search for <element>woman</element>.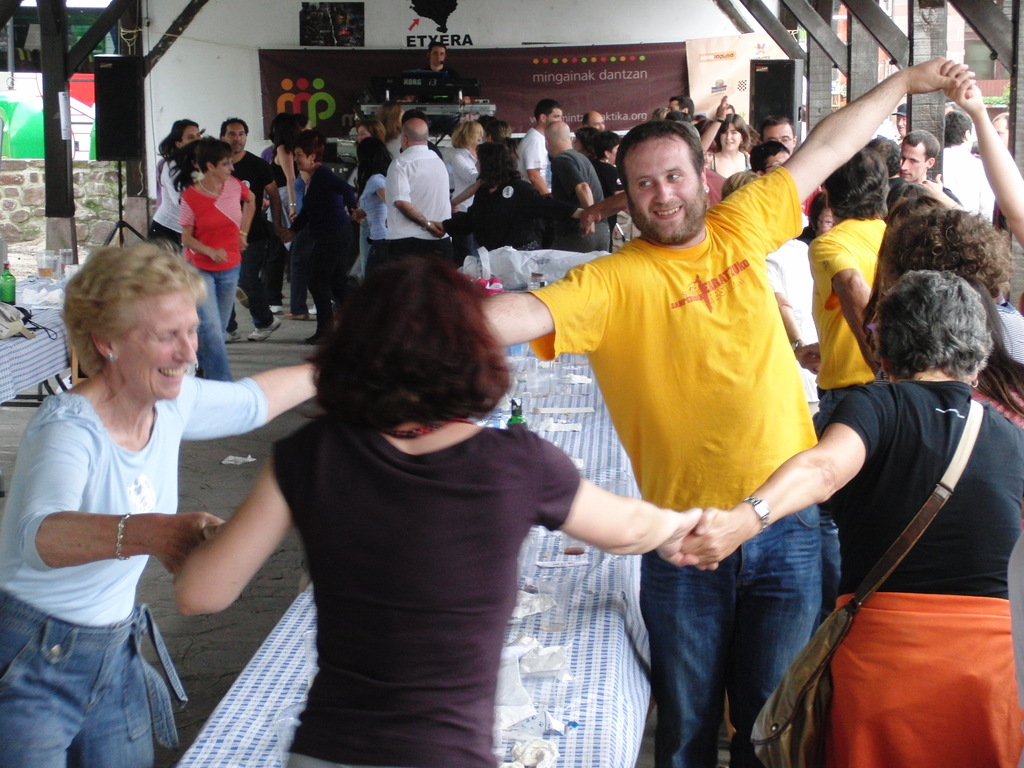
Found at l=447, t=120, r=483, b=257.
